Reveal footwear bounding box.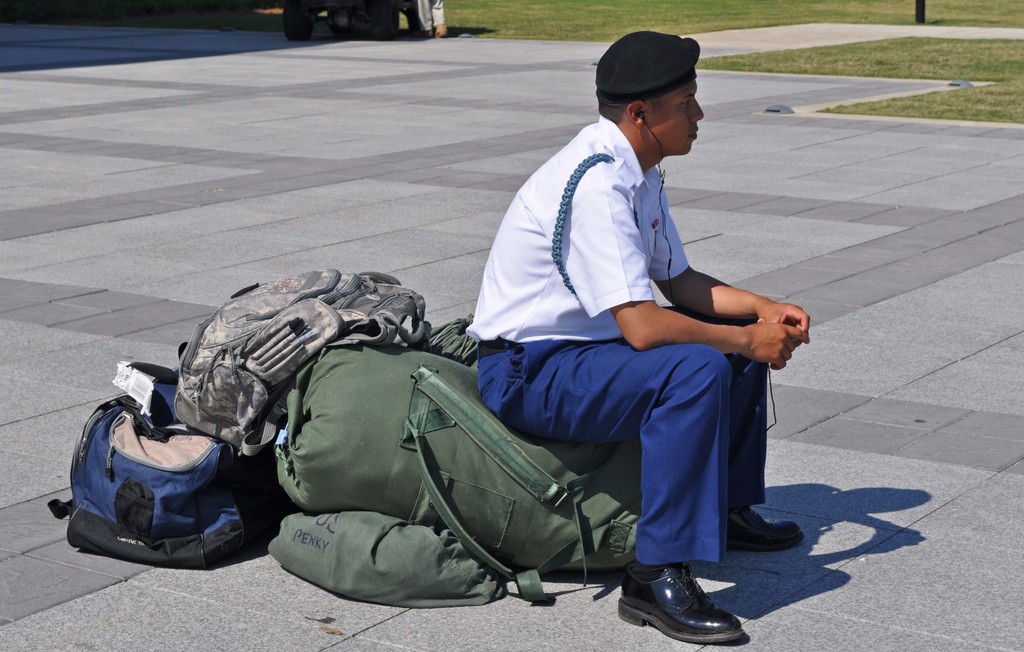
Revealed: [x1=435, y1=22, x2=447, y2=40].
